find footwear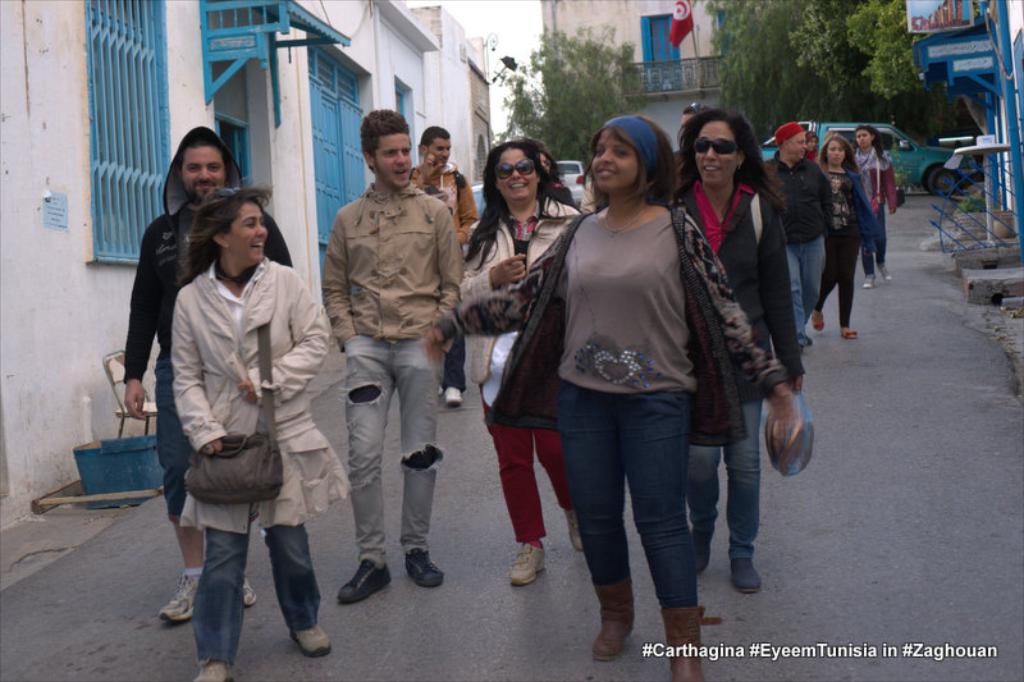
region(438, 384, 462, 406)
